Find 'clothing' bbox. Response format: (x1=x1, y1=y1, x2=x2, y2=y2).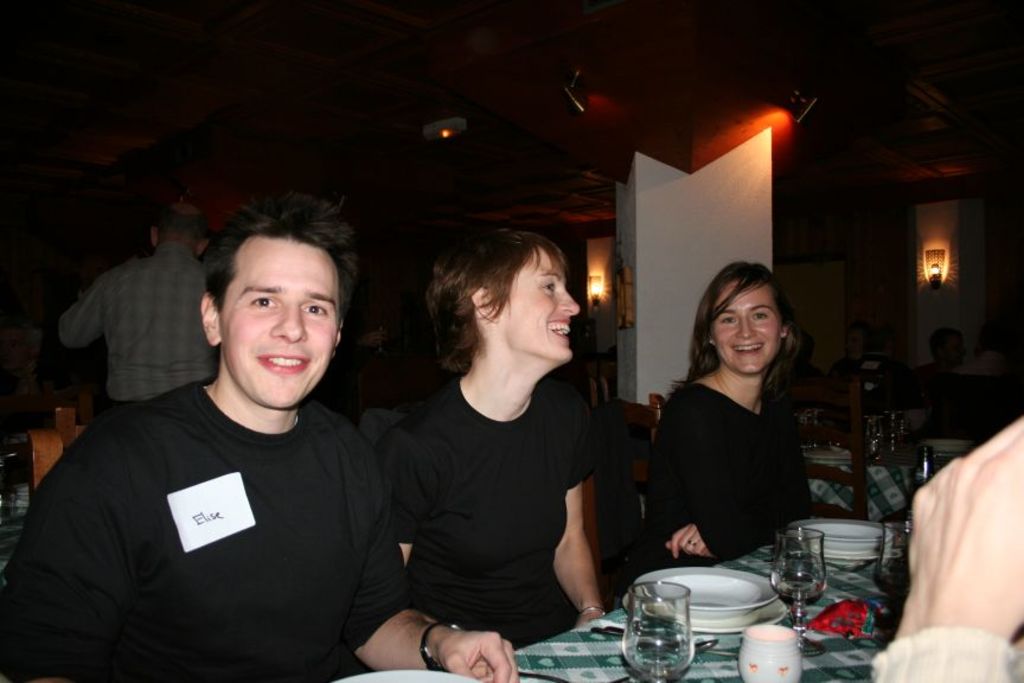
(x1=23, y1=314, x2=416, y2=675).
